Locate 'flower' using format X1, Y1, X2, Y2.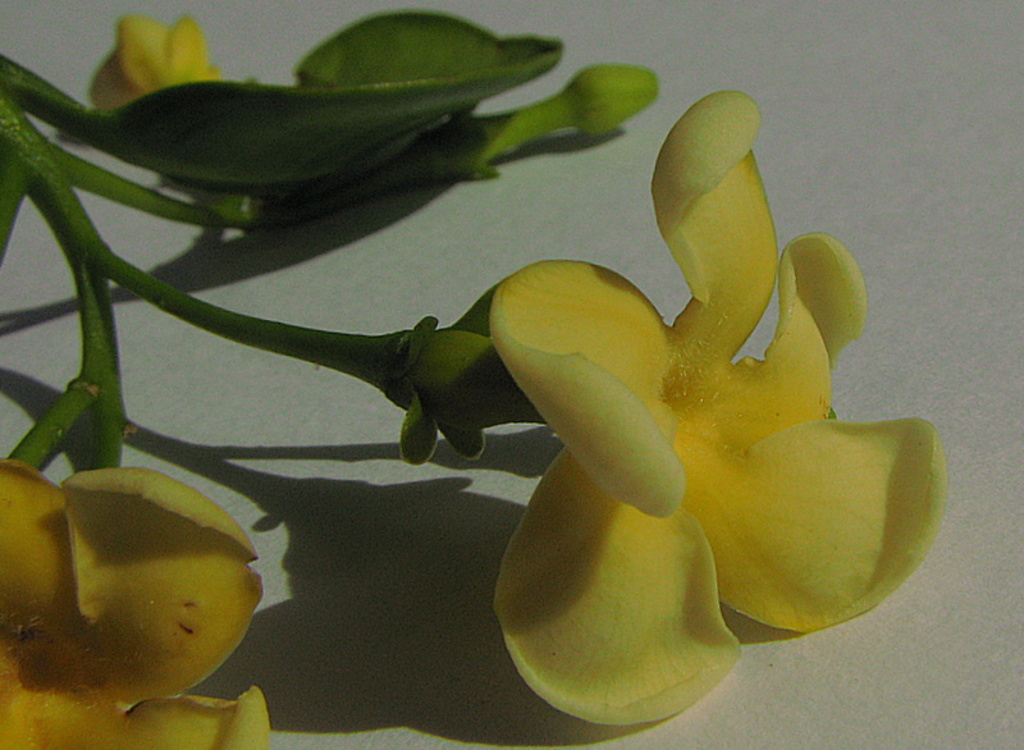
90, 17, 224, 114.
